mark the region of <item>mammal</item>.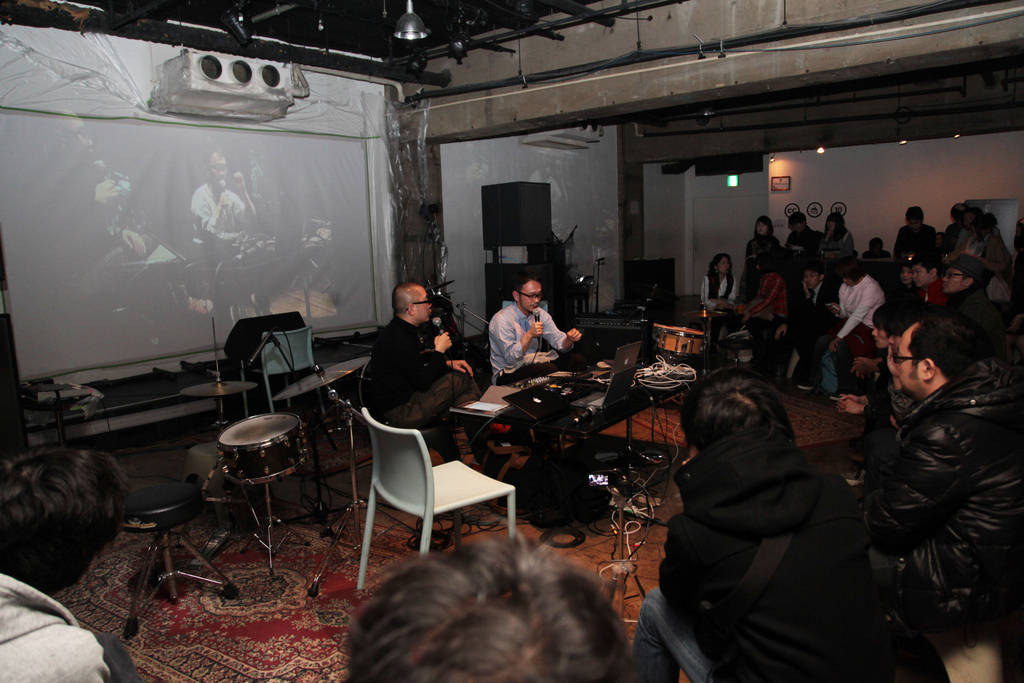
Region: bbox(957, 203, 985, 256).
